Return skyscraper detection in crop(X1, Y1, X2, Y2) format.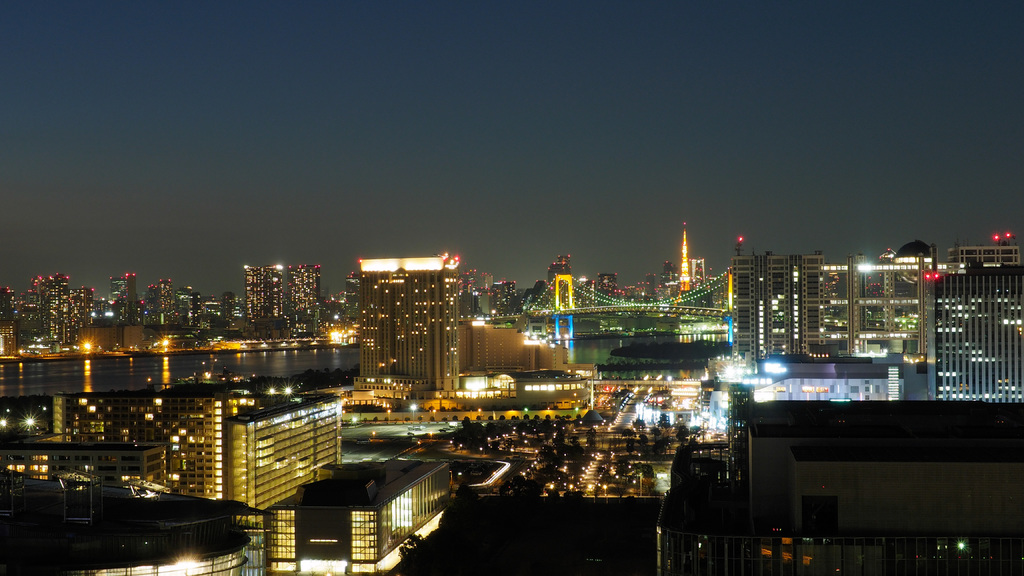
crop(729, 254, 761, 360).
